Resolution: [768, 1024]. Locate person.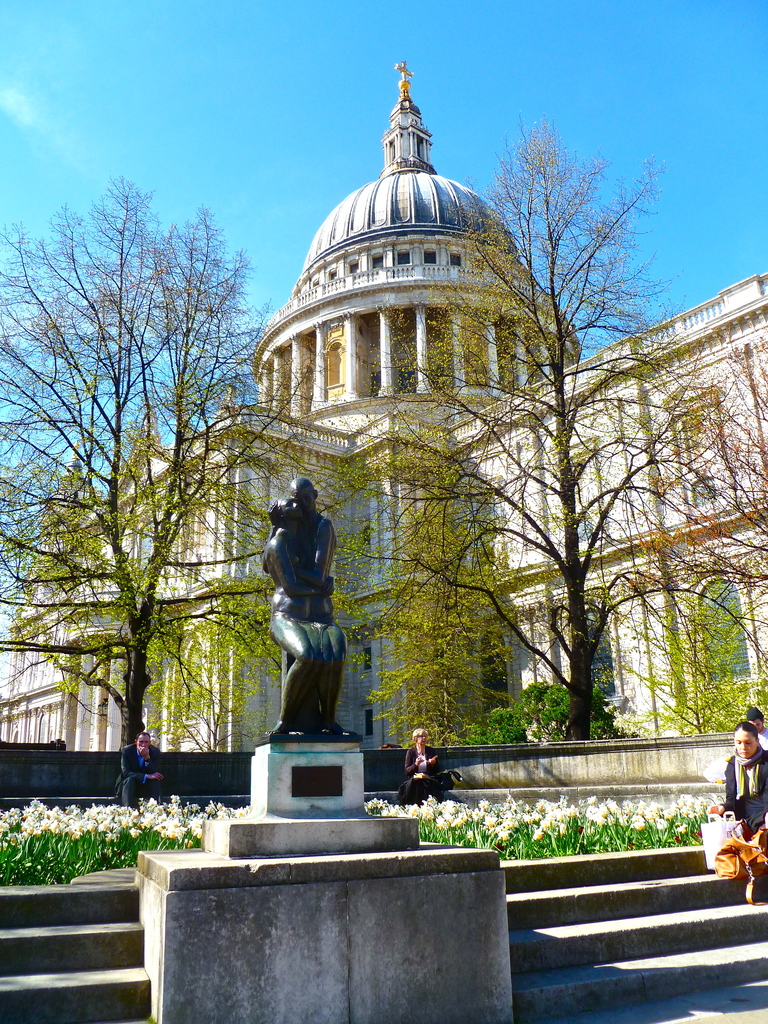
rect(694, 724, 767, 840).
